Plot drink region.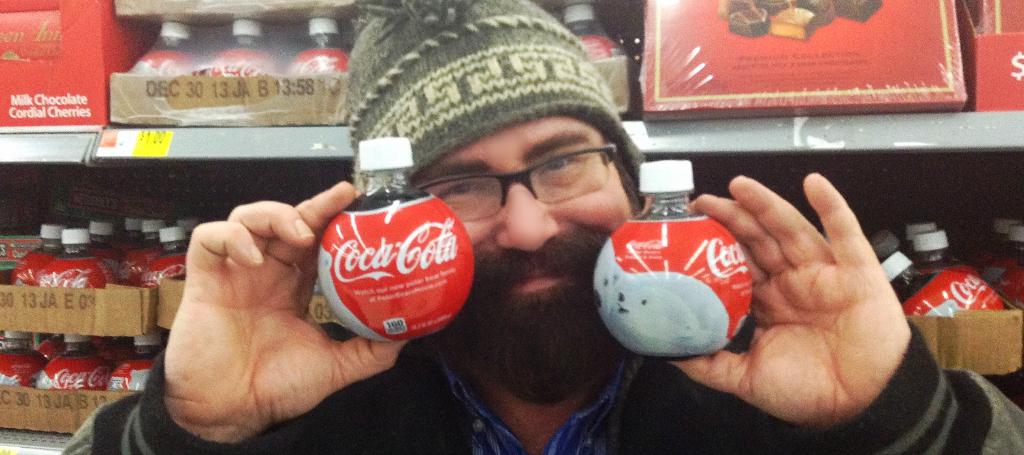
Plotted at bbox=(125, 22, 203, 70).
